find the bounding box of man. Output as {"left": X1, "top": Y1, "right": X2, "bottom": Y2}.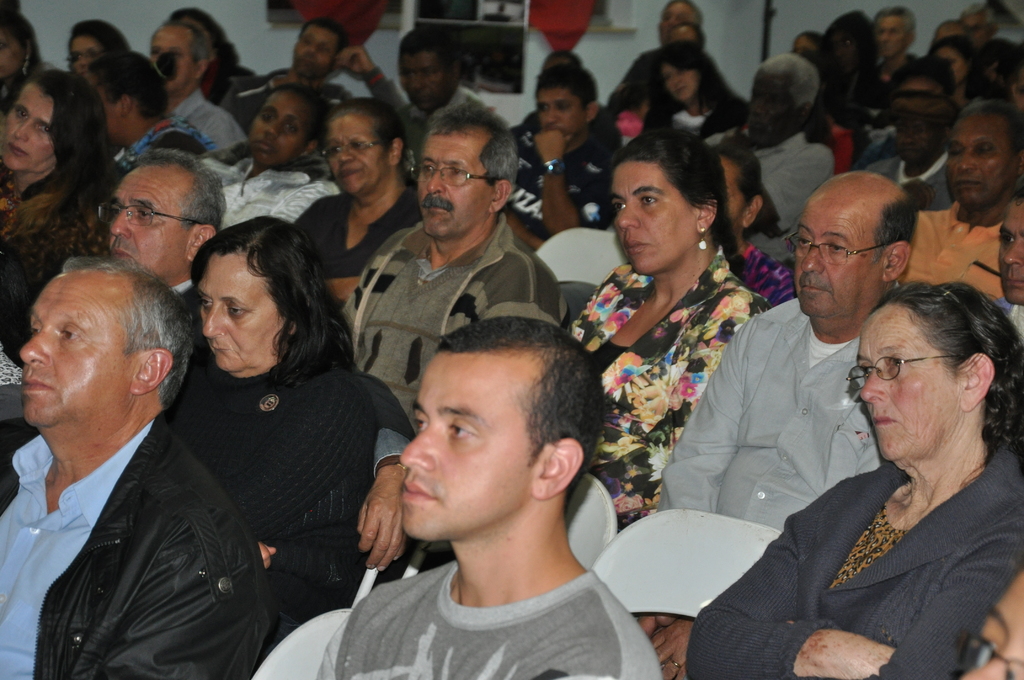
{"left": 874, "top": 6, "right": 915, "bottom": 101}.
